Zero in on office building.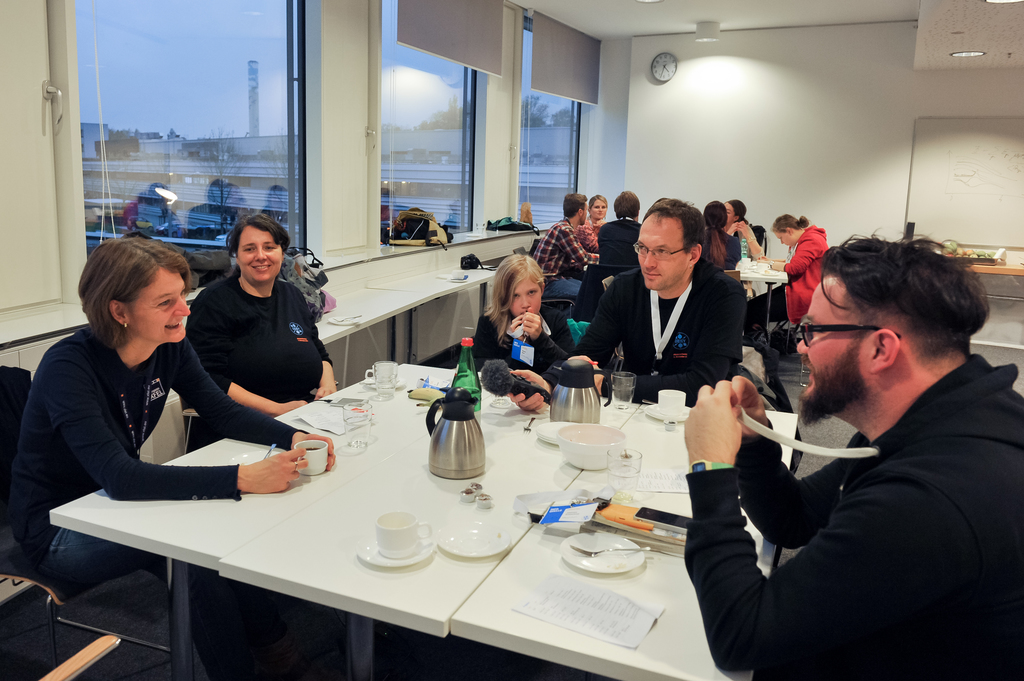
Zeroed in: box=[0, 0, 1023, 680].
